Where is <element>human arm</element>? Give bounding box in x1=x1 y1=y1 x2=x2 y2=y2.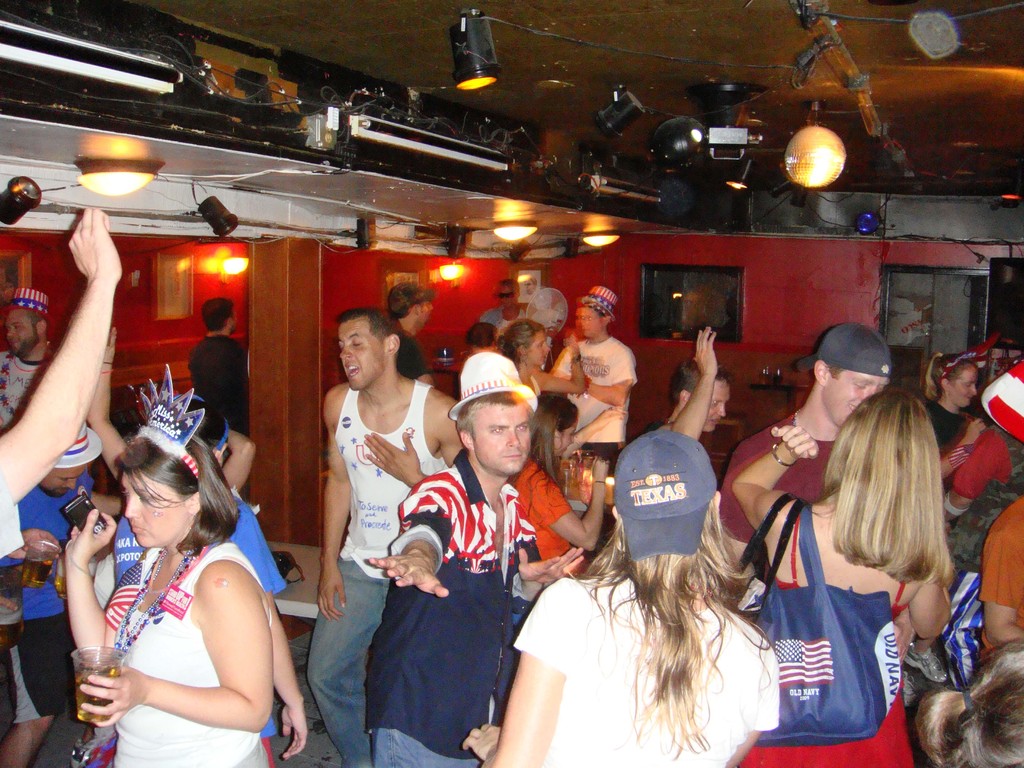
x1=908 y1=579 x2=951 y2=641.
